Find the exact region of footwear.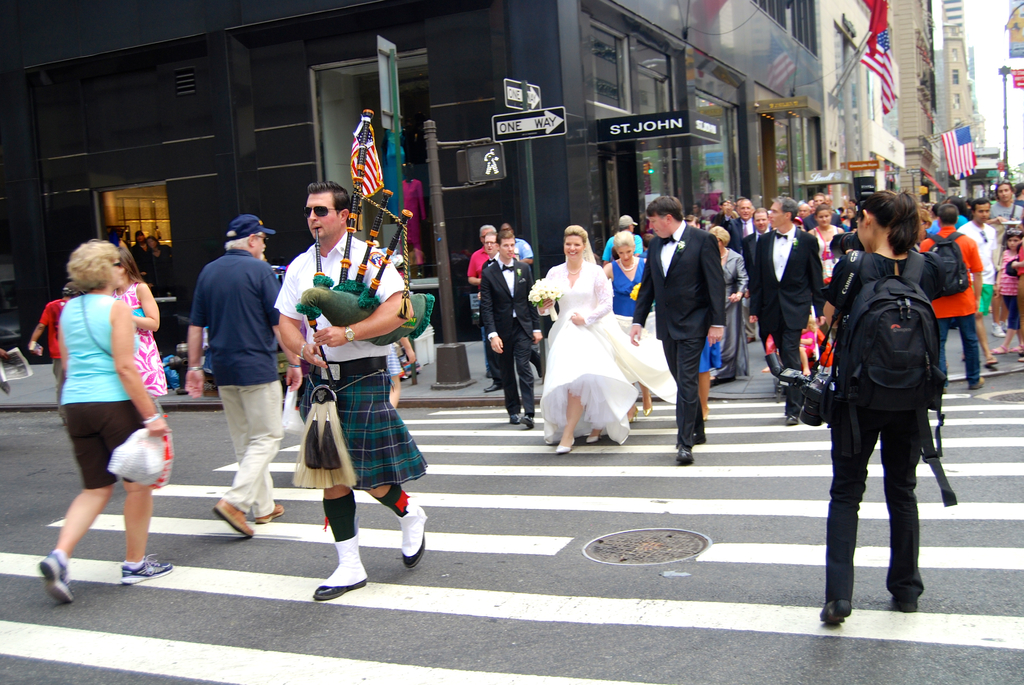
Exact region: region(643, 399, 653, 418).
